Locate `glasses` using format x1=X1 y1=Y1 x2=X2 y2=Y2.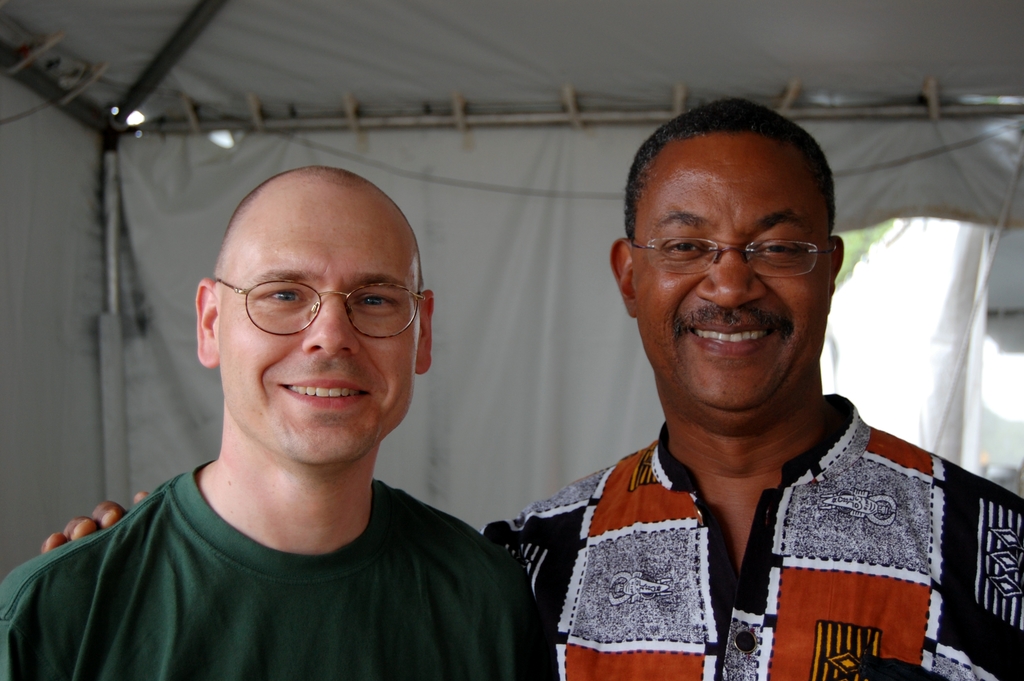
x1=207 y1=274 x2=425 y2=345.
